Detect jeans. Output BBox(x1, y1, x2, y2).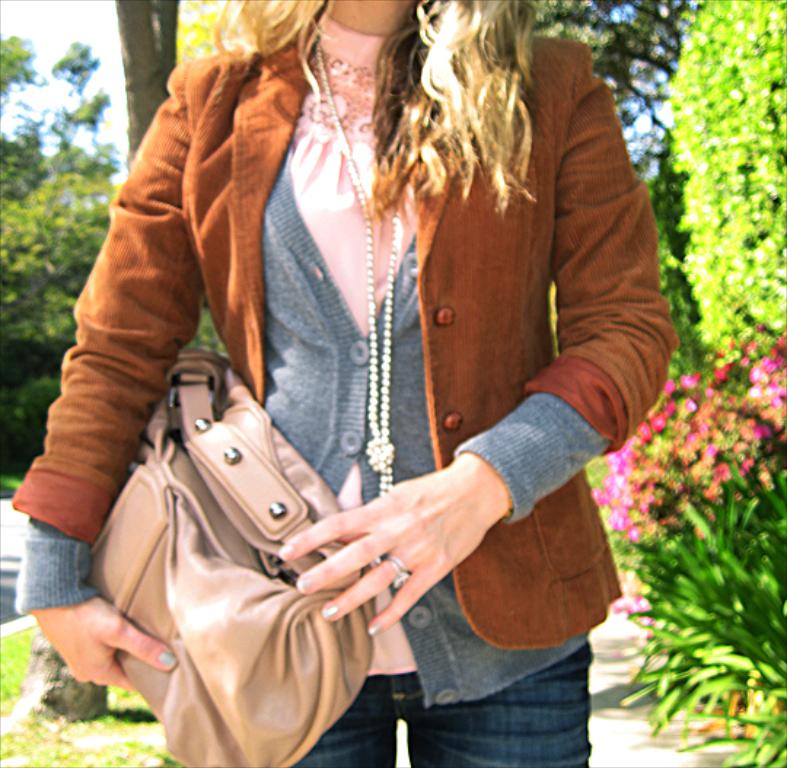
BBox(289, 638, 589, 767).
